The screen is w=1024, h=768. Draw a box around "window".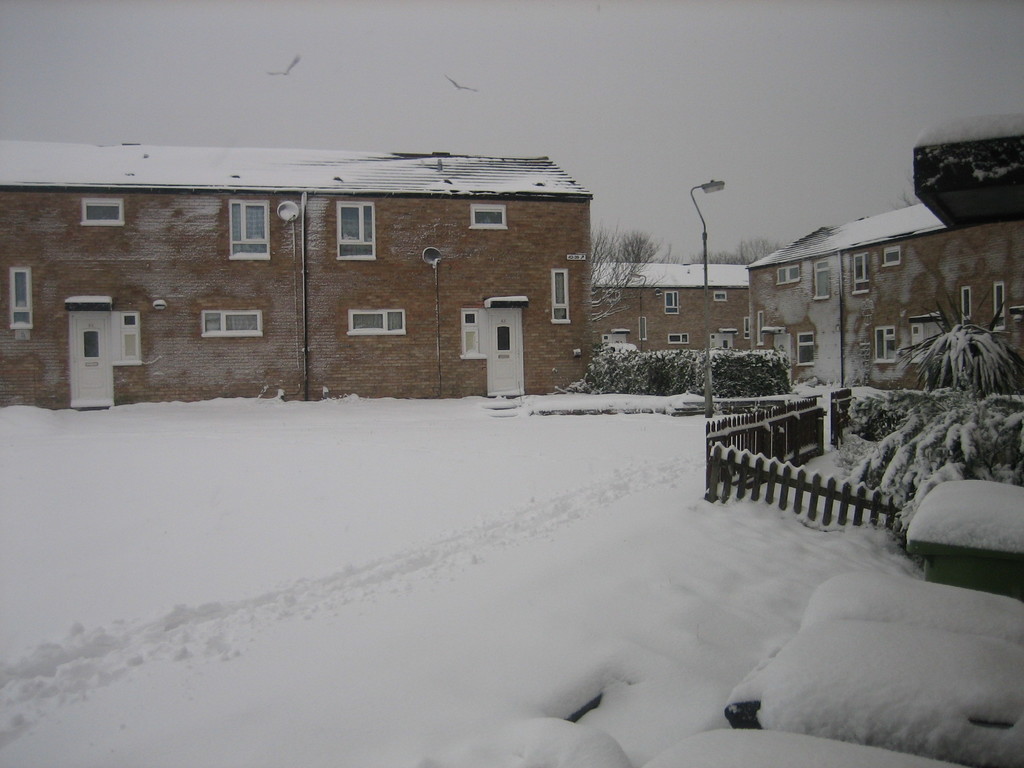
detection(468, 205, 509, 230).
